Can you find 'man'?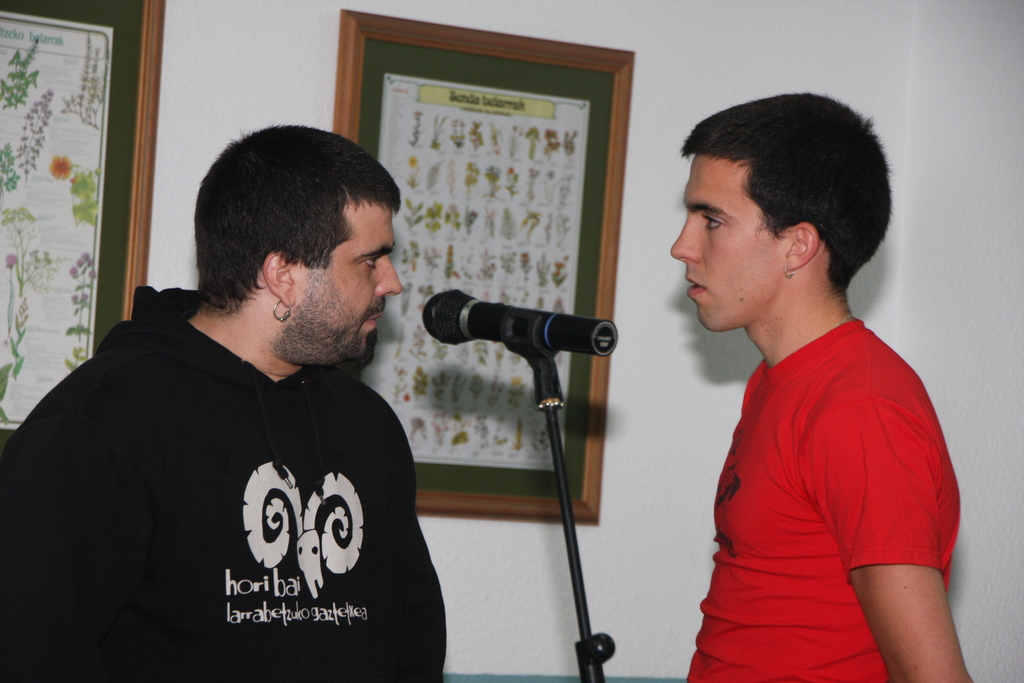
Yes, bounding box: region(35, 107, 463, 668).
